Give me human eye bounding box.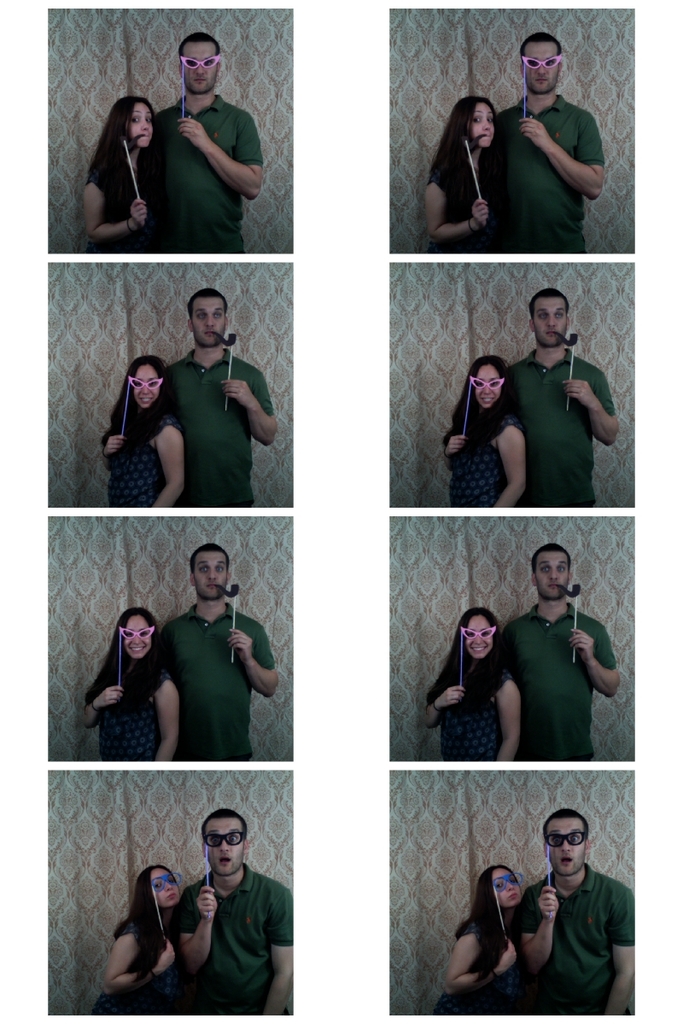
<region>569, 830, 588, 845</region>.
